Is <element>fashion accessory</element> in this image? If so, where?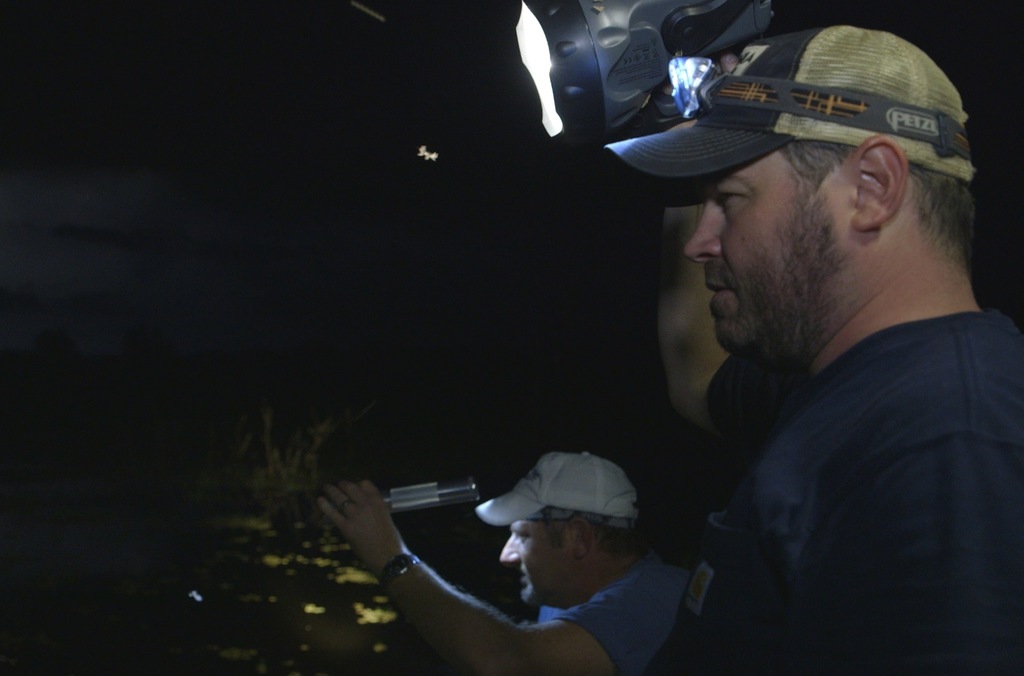
Yes, at locate(605, 21, 975, 185).
